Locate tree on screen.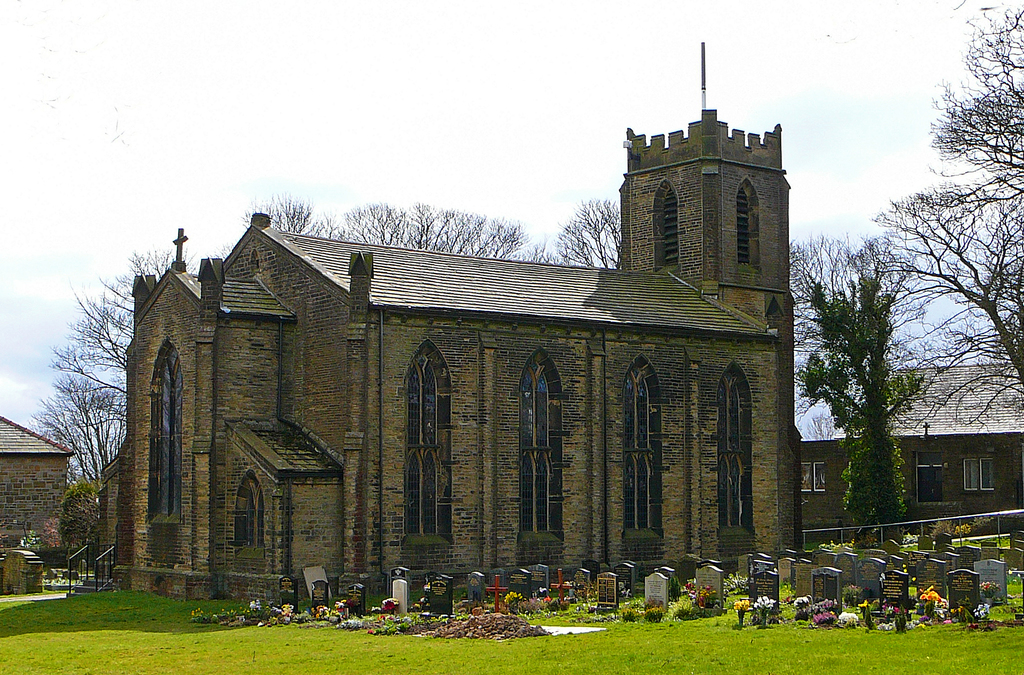
On screen at <bbox>228, 189, 367, 243</bbox>.
